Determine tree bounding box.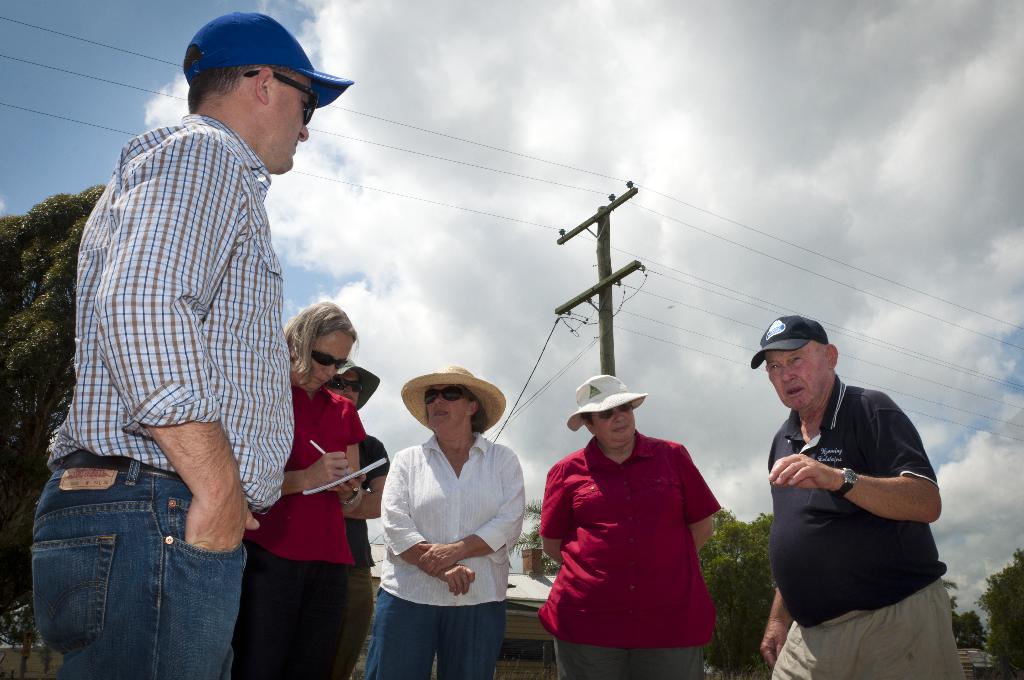
Determined: bbox=[702, 515, 772, 679].
